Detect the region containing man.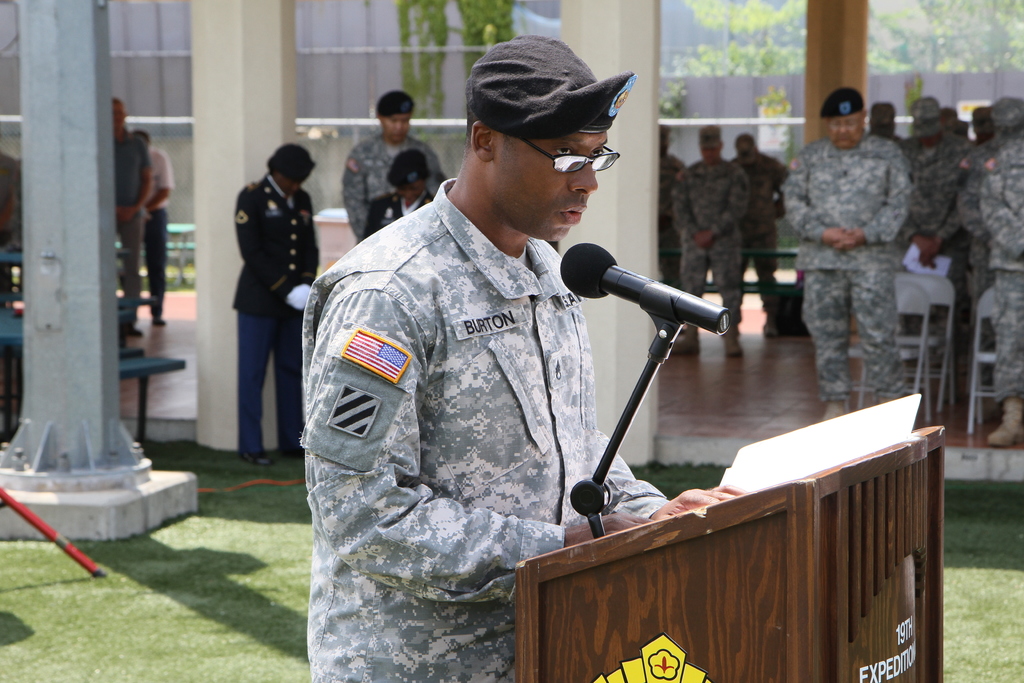
(776,85,906,425).
